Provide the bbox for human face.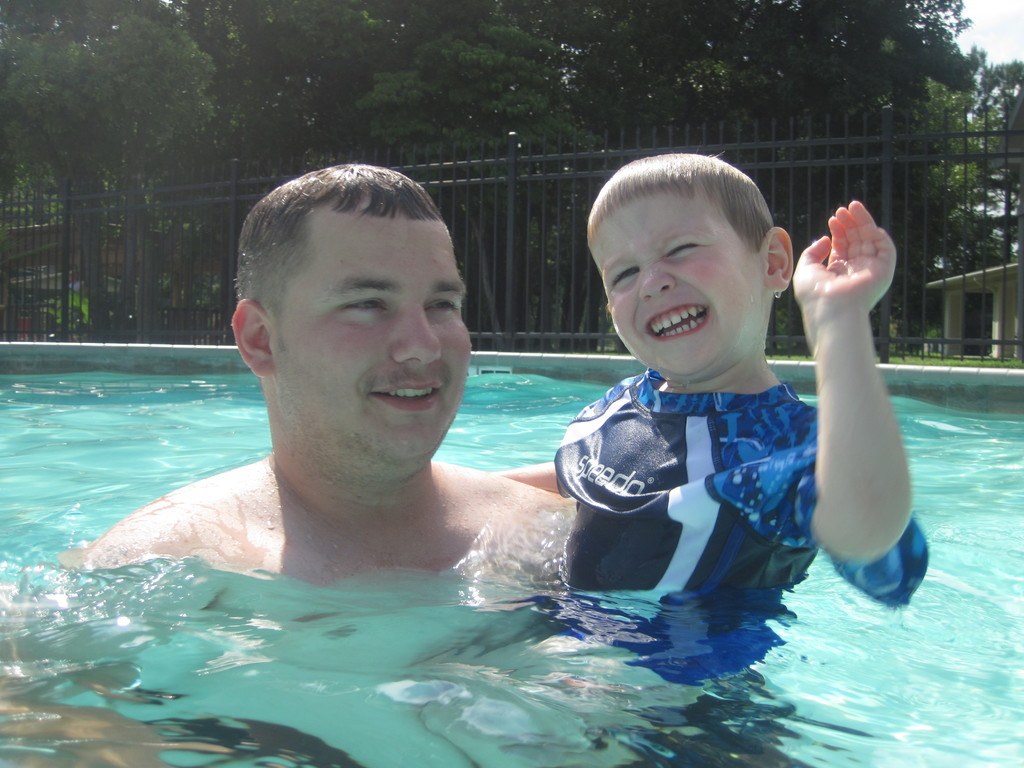
<bbox>599, 193, 771, 373</bbox>.
